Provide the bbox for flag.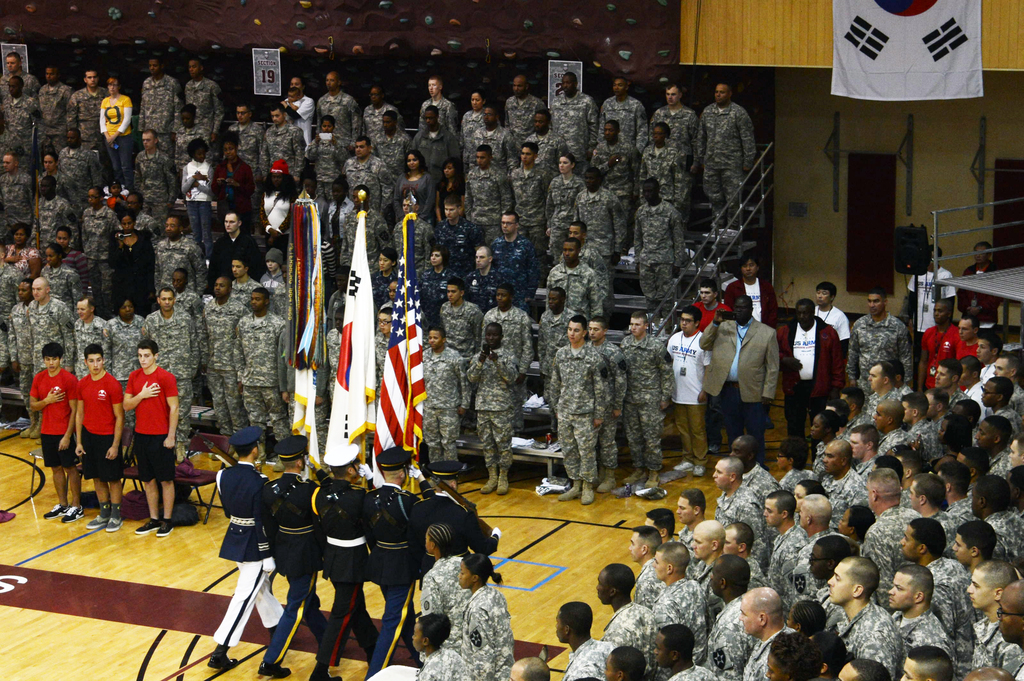
[328, 211, 387, 470].
